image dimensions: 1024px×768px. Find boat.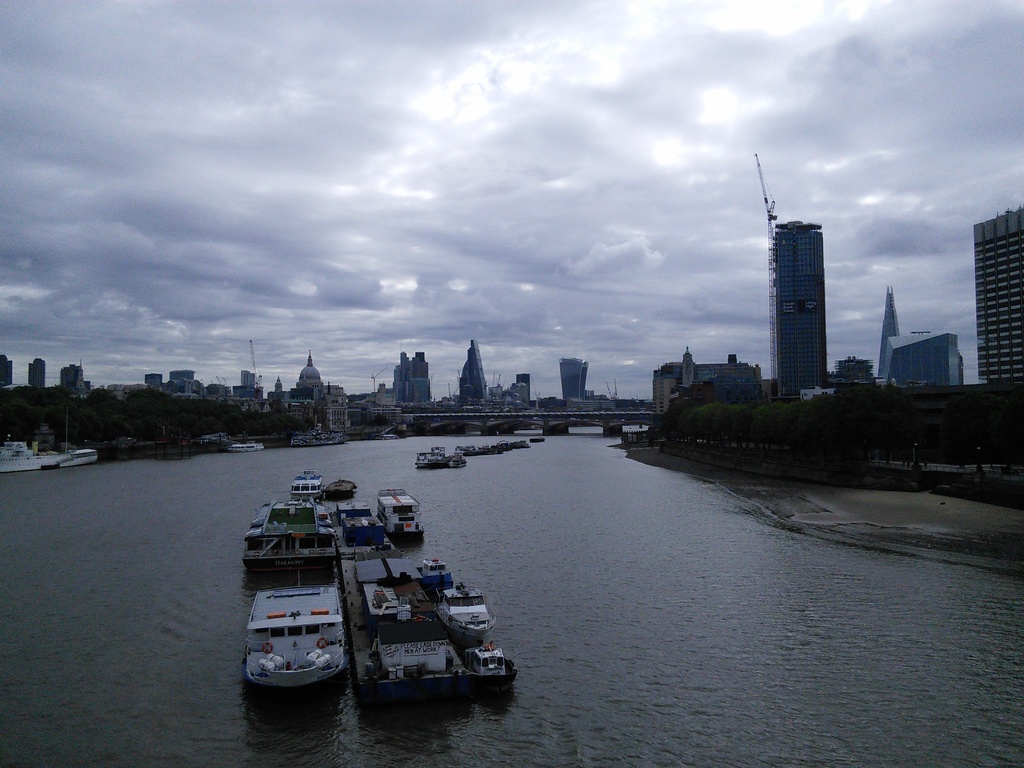
l=248, t=599, r=348, b=701.
